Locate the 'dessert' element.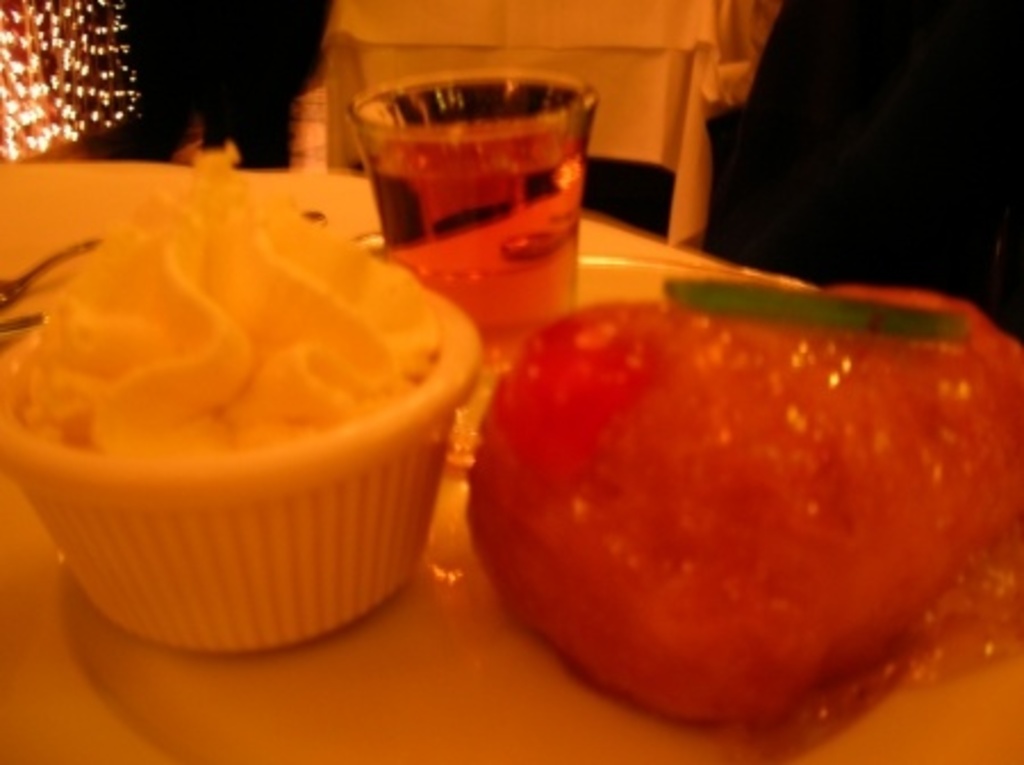
Element bbox: x1=457 y1=285 x2=1013 y2=740.
